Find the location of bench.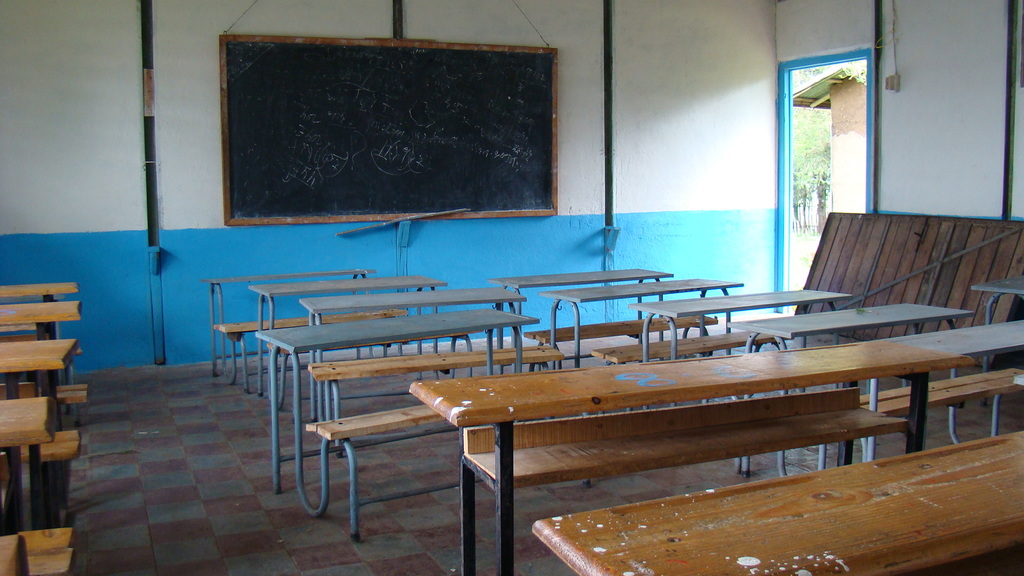
Location: box=[0, 397, 74, 575].
